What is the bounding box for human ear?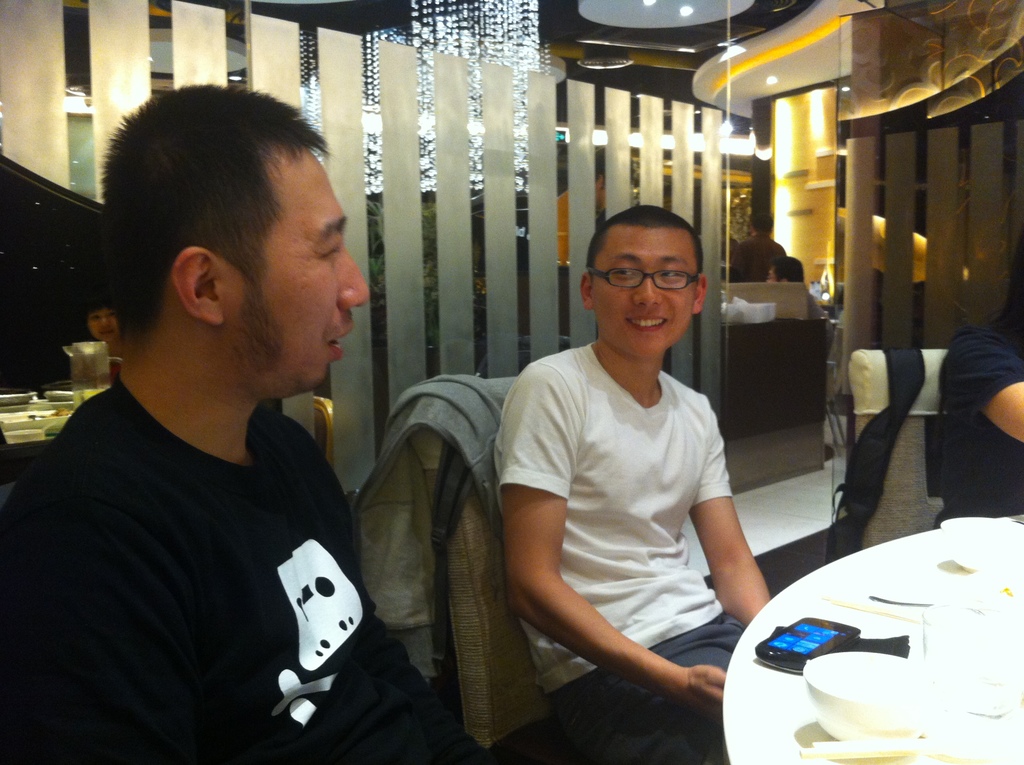
bbox=(173, 248, 221, 321).
